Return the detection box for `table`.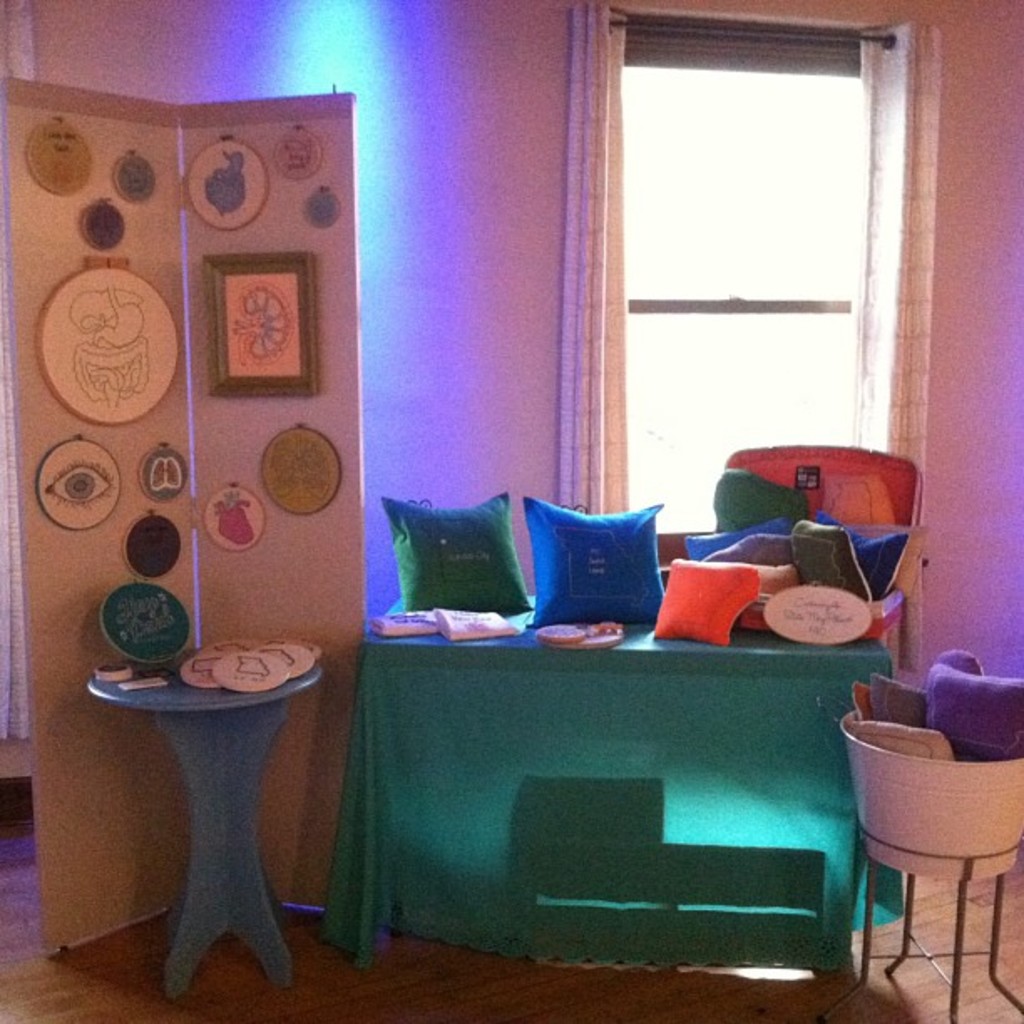
bbox(72, 641, 326, 1007).
